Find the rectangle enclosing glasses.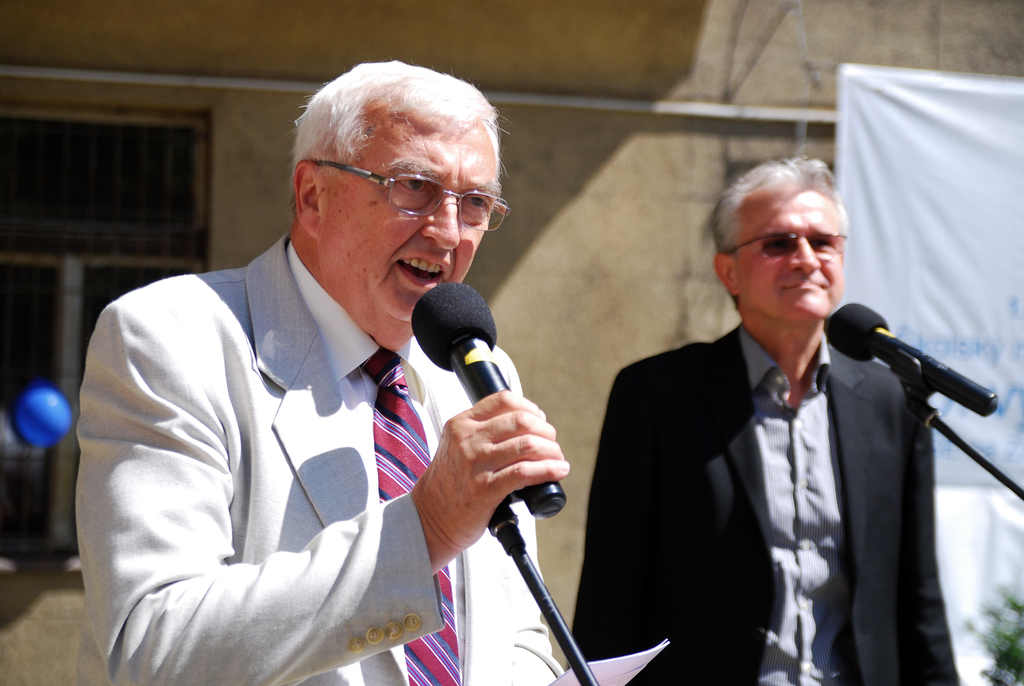
[x1=310, y1=159, x2=505, y2=230].
